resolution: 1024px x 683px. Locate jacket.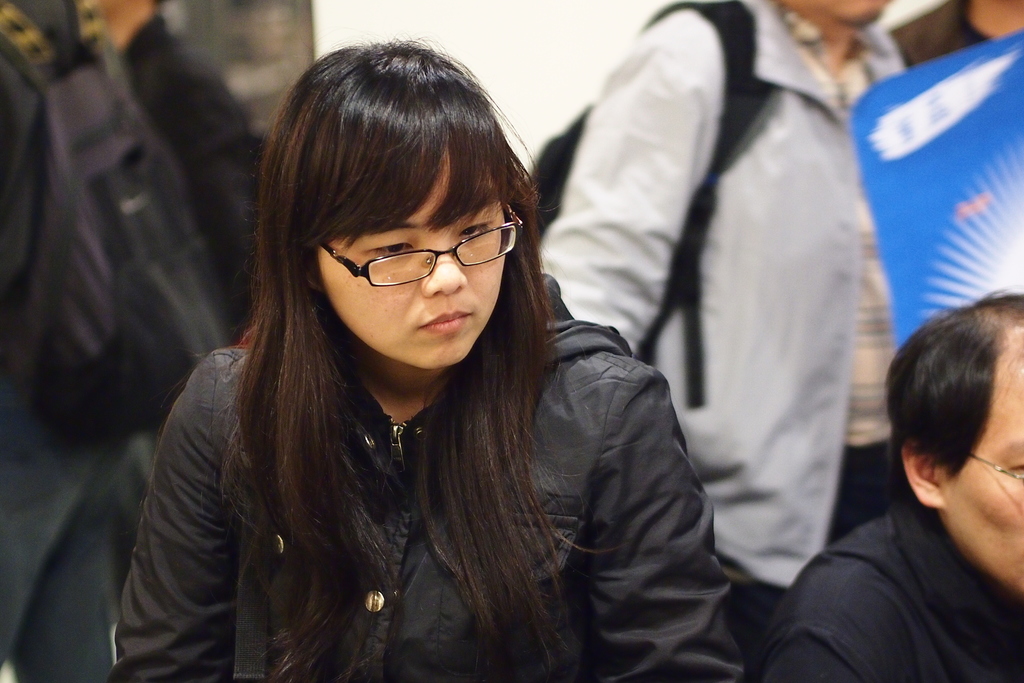
{"left": 104, "top": 267, "right": 746, "bottom": 677}.
